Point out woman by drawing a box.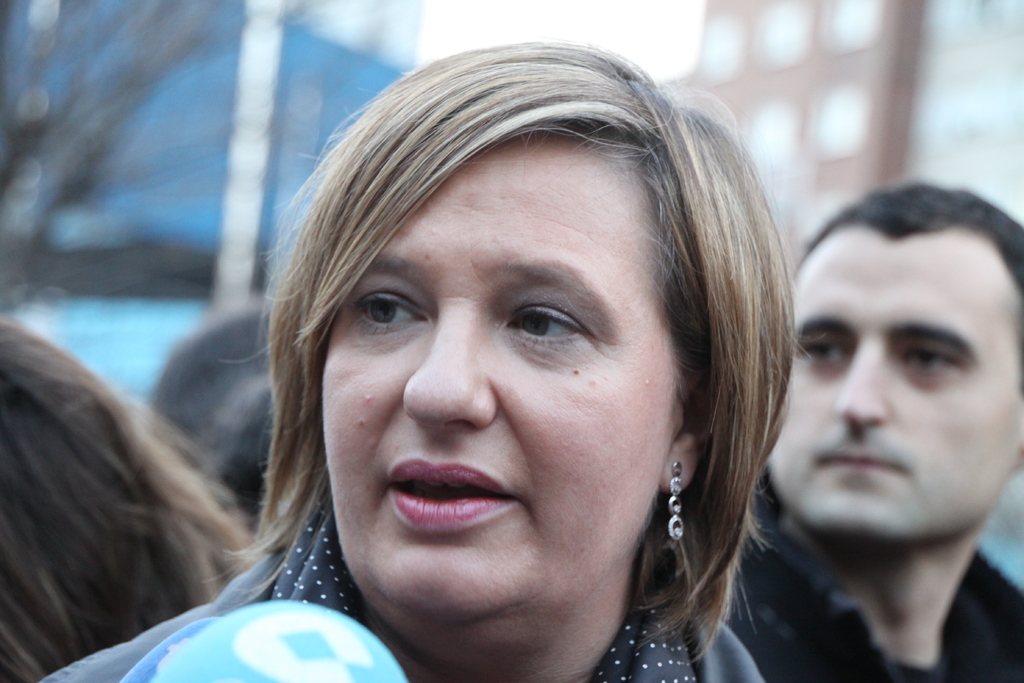
select_region(133, 58, 860, 682).
